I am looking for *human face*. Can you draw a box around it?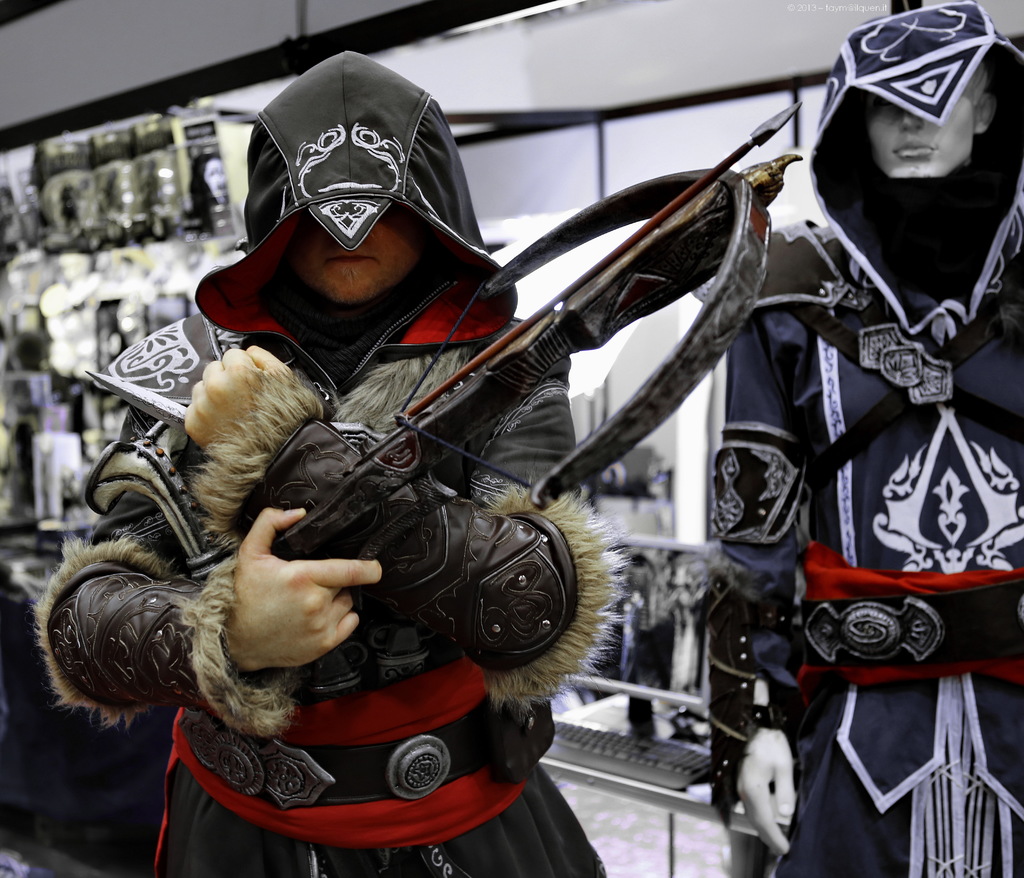
Sure, the bounding box is (x1=278, y1=216, x2=431, y2=308).
